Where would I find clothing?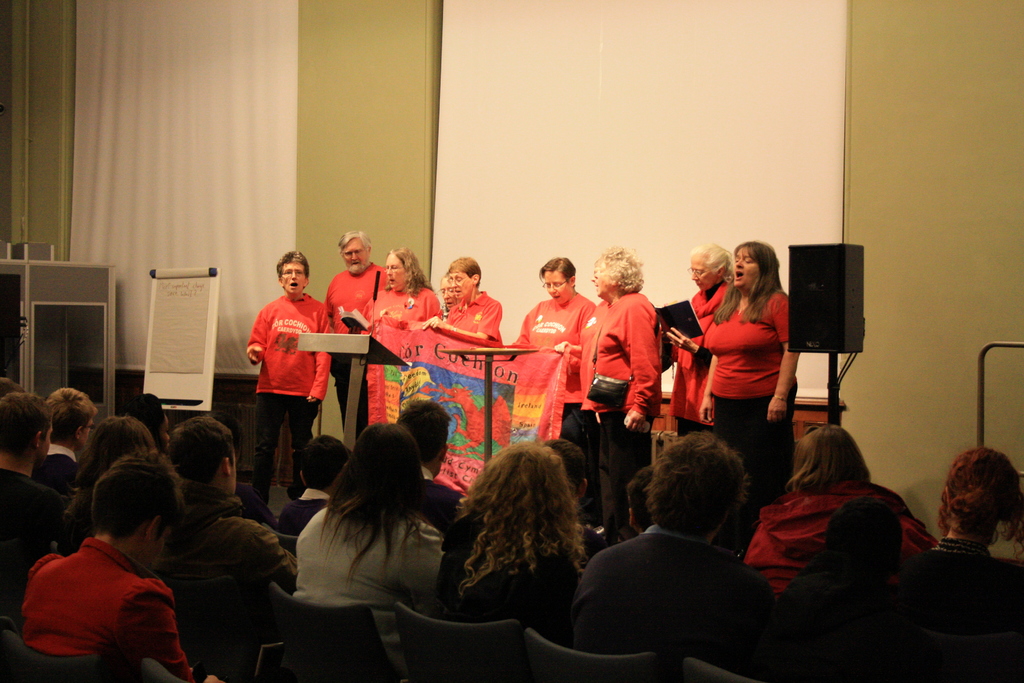
At <bbox>18, 516, 193, 676</bbox>.
